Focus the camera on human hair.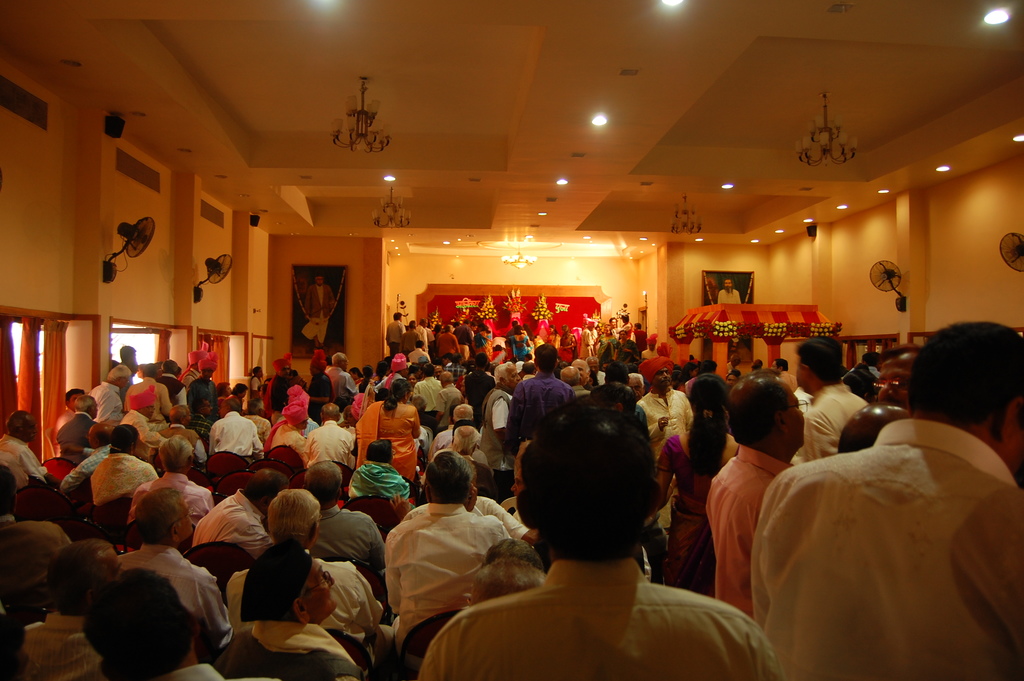
Focus region: (227, 398, 244, 409).
